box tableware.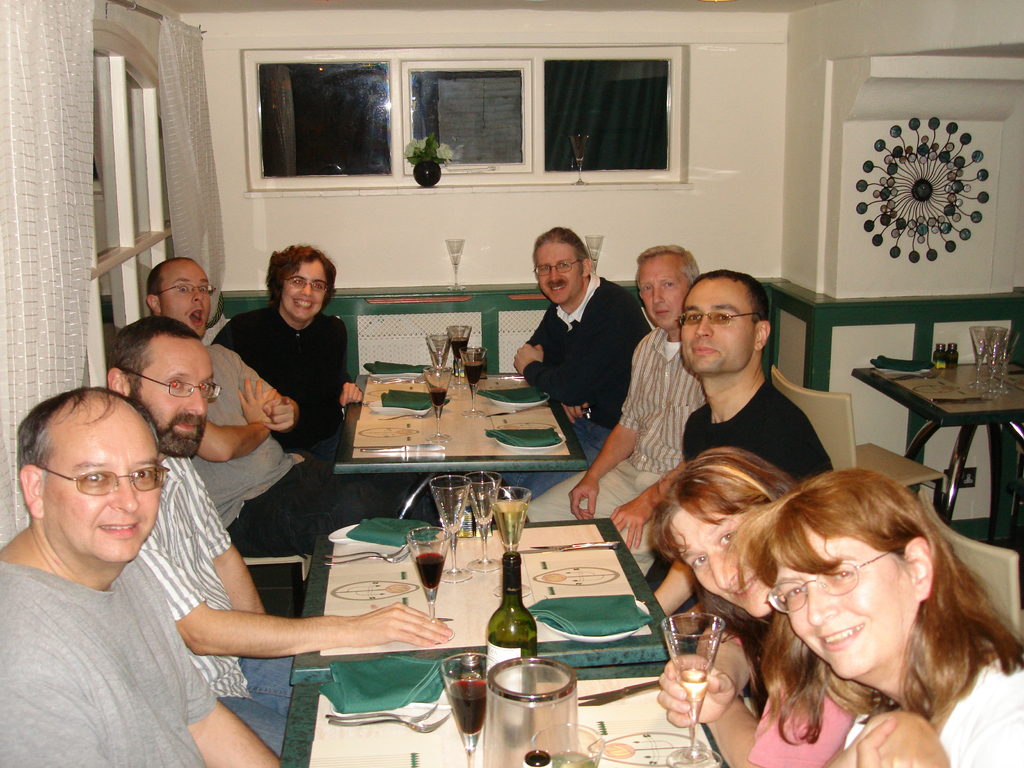
950/344/956/365.
